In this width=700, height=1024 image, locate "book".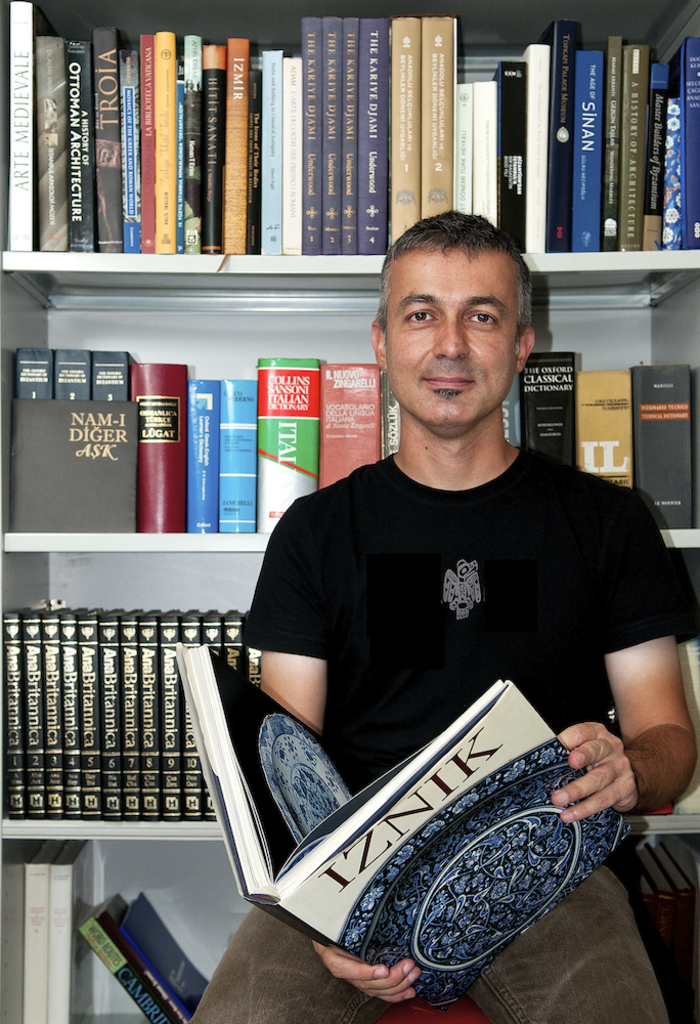
Bounding box: box(199, 39, 225, 251).
